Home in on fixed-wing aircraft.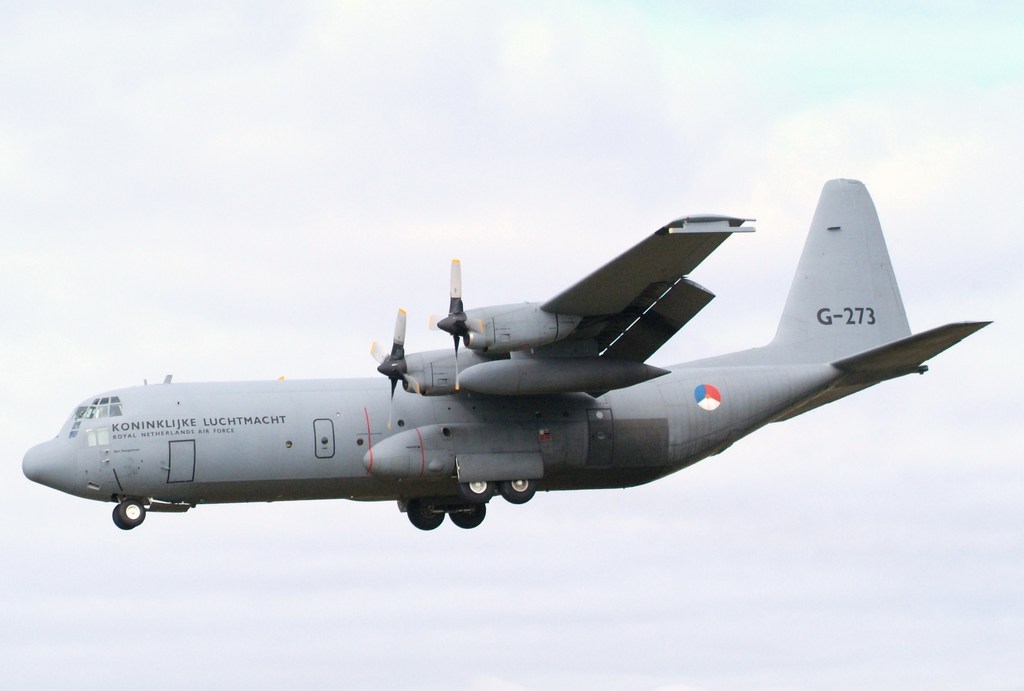
Homed in at {"left": 23, "top": 175, "right": 994, "bottom": 532}.
